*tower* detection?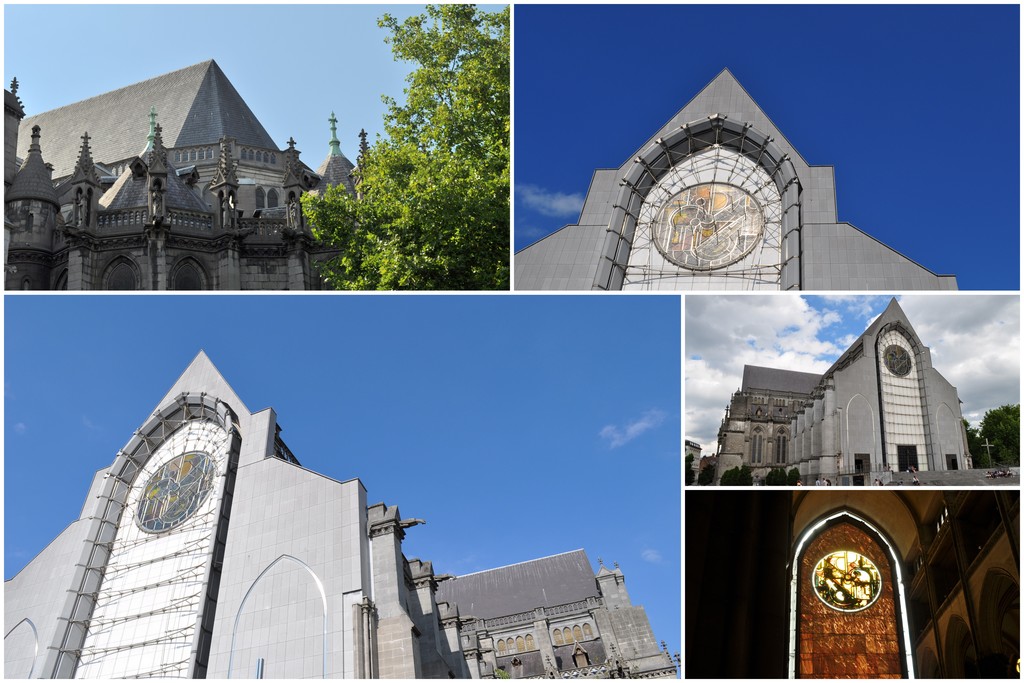
831/298/985/477
